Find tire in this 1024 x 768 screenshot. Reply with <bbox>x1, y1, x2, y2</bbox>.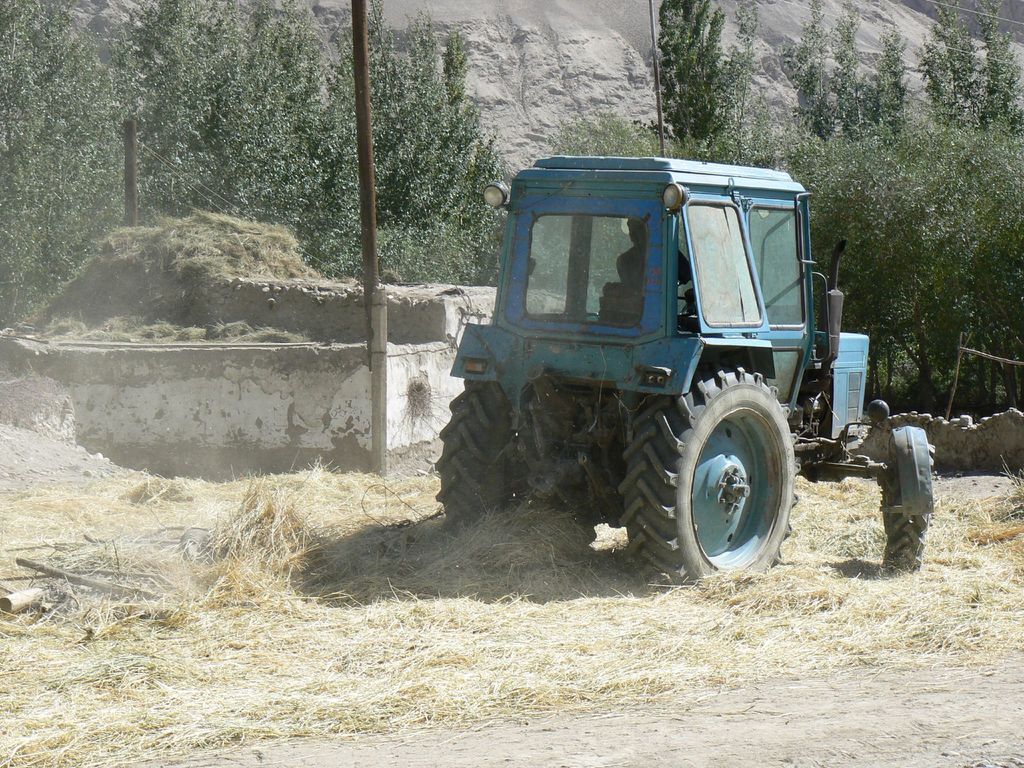
<bbox>660, 371, 801, 582</bbox>.
